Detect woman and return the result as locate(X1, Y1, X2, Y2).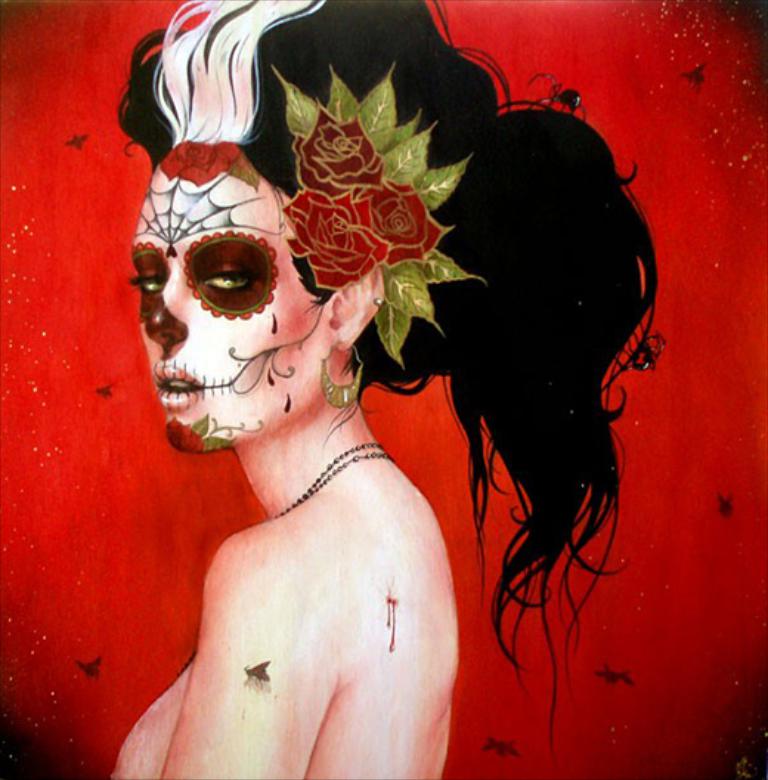
locate(69, 0, 662, 779).
